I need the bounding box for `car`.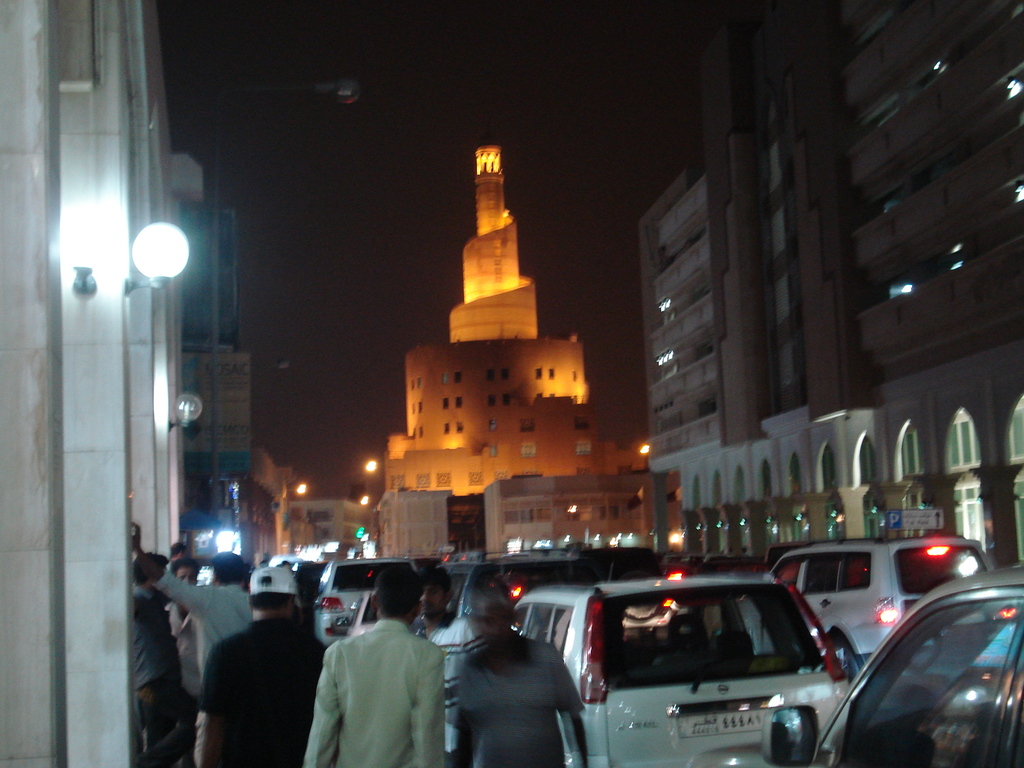
Here it is: region(761, 564, 1023, 767).
